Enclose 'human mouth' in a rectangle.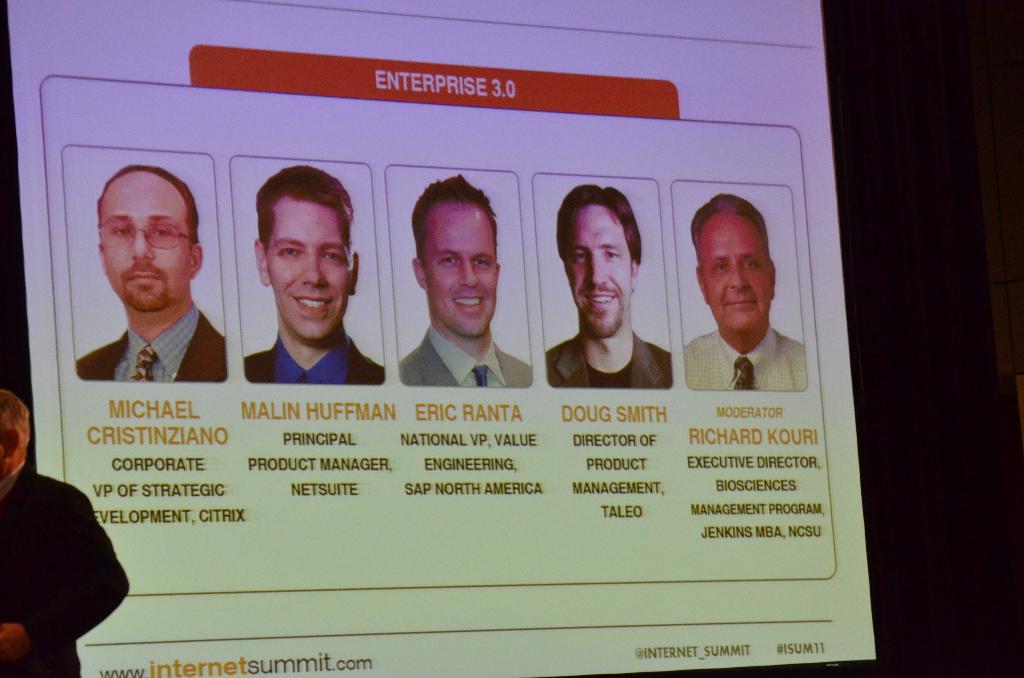
rect(580, 291, 615, 307).
